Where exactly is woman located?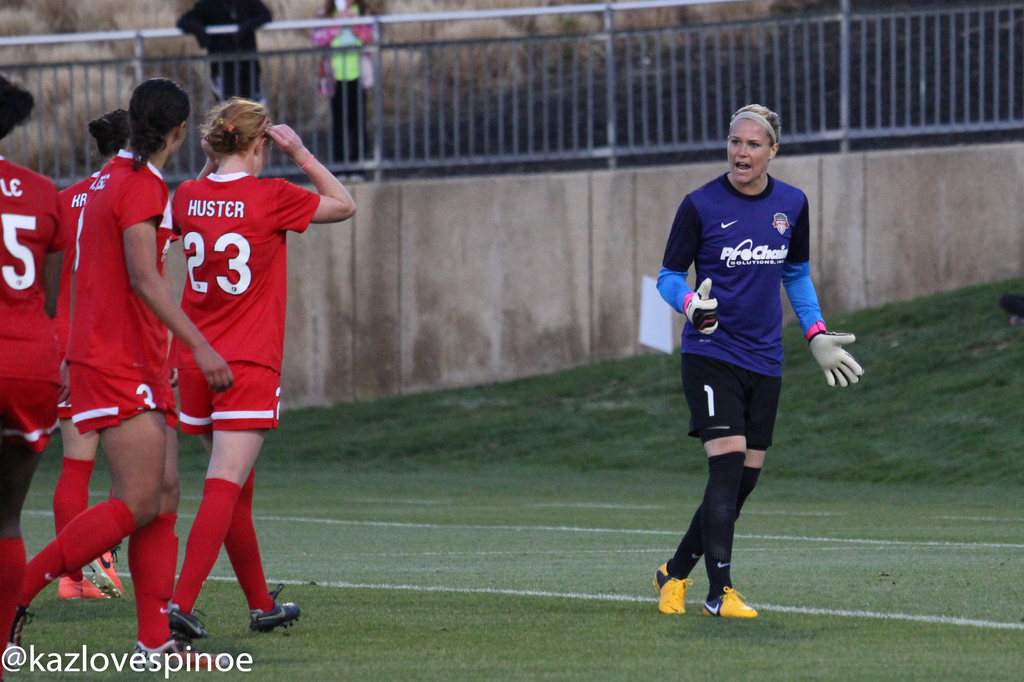
Its bounding box is (164,95,355,647).
